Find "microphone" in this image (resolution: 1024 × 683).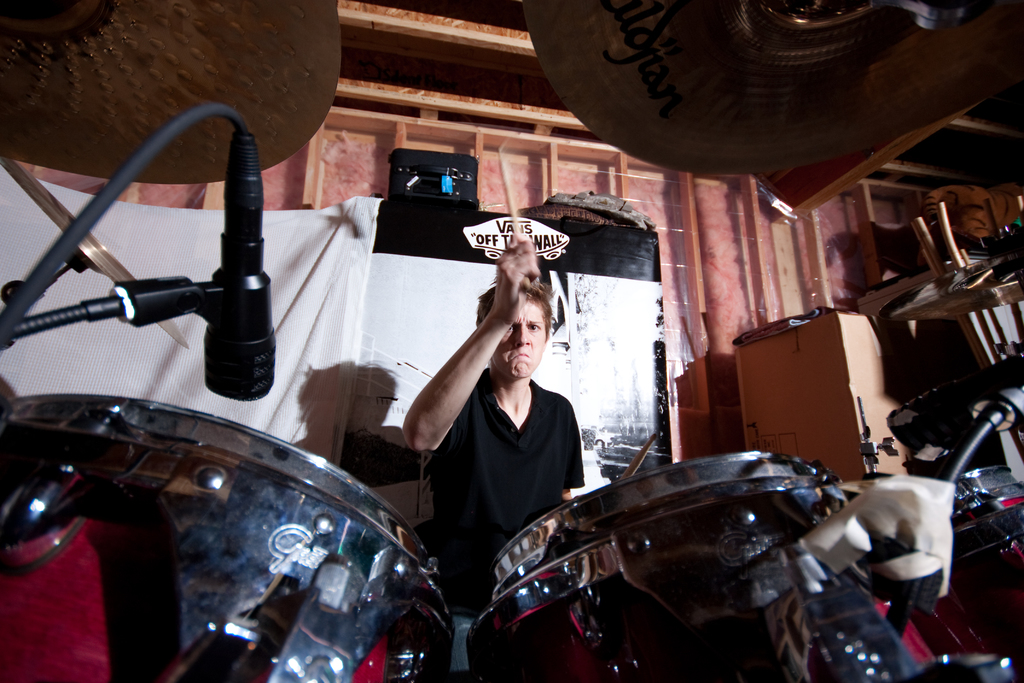
pyautogui.locateOnScreen(205, 210, 278, 400).
